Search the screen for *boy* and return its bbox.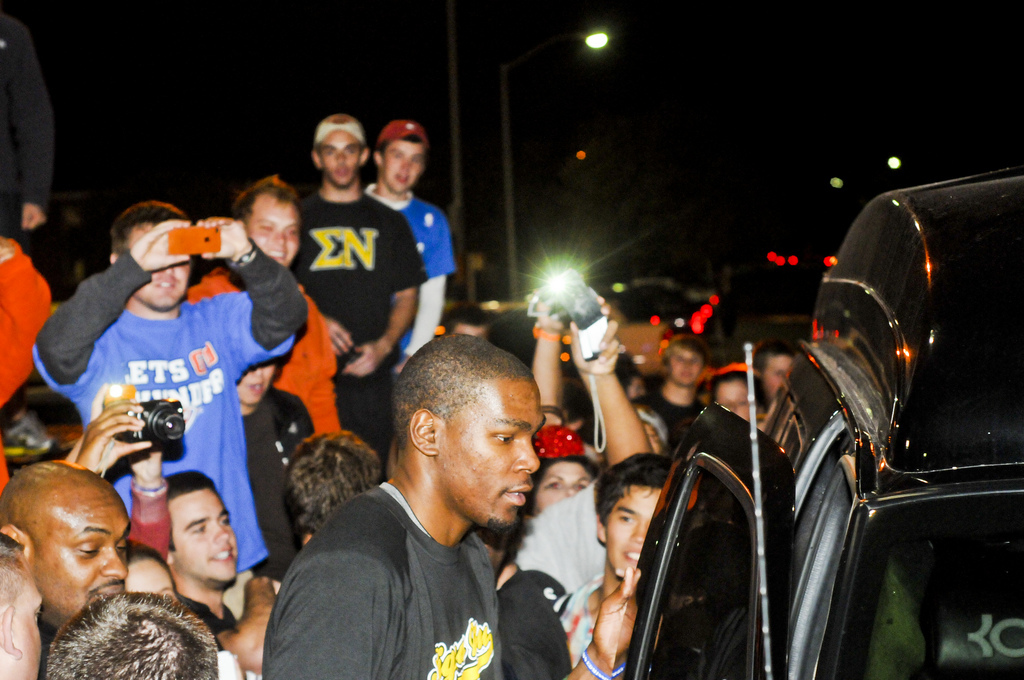
Found: [x1=553, y1=445, x2=681, y2=671].
